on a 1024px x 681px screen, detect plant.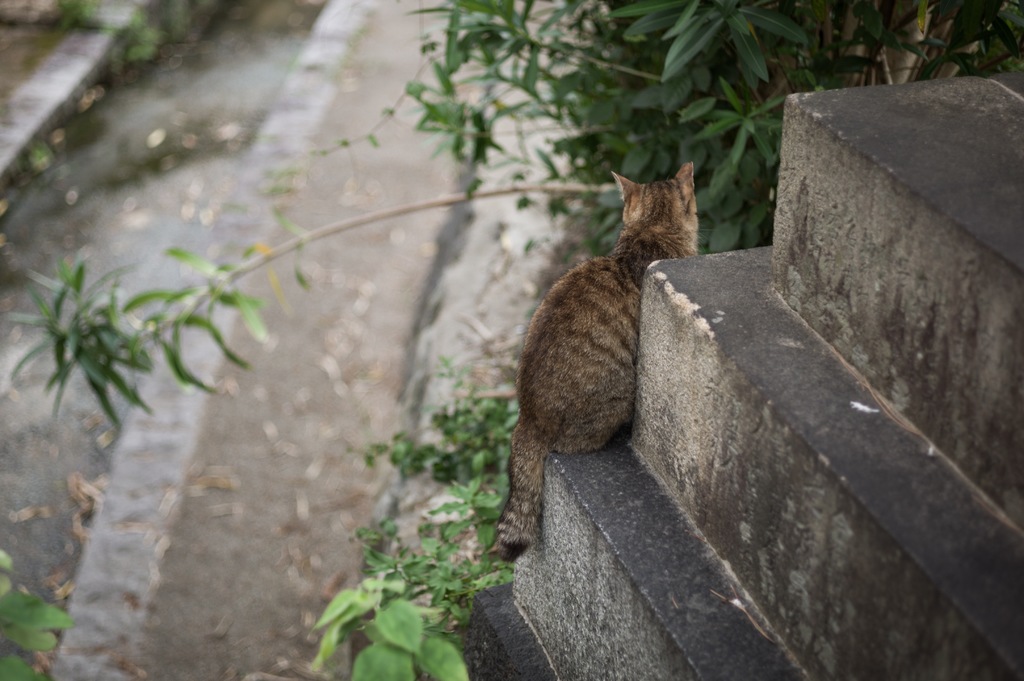
[x1=2, y1=163, x2=627, y2=435].
